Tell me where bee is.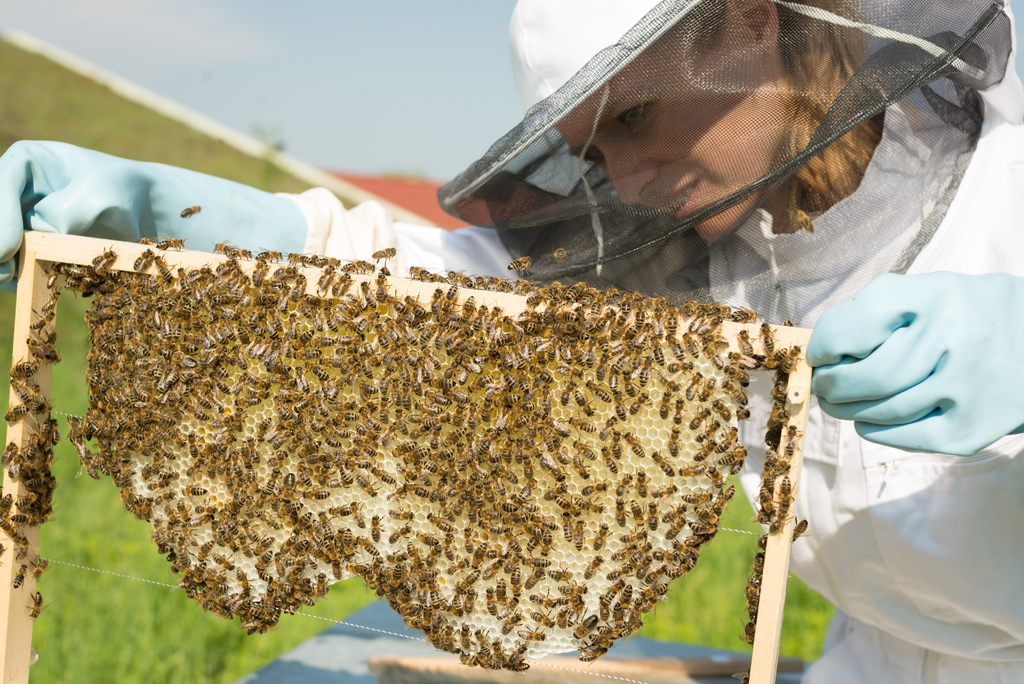
bee is at (left=605, top=581, right=627, bottom=601).
